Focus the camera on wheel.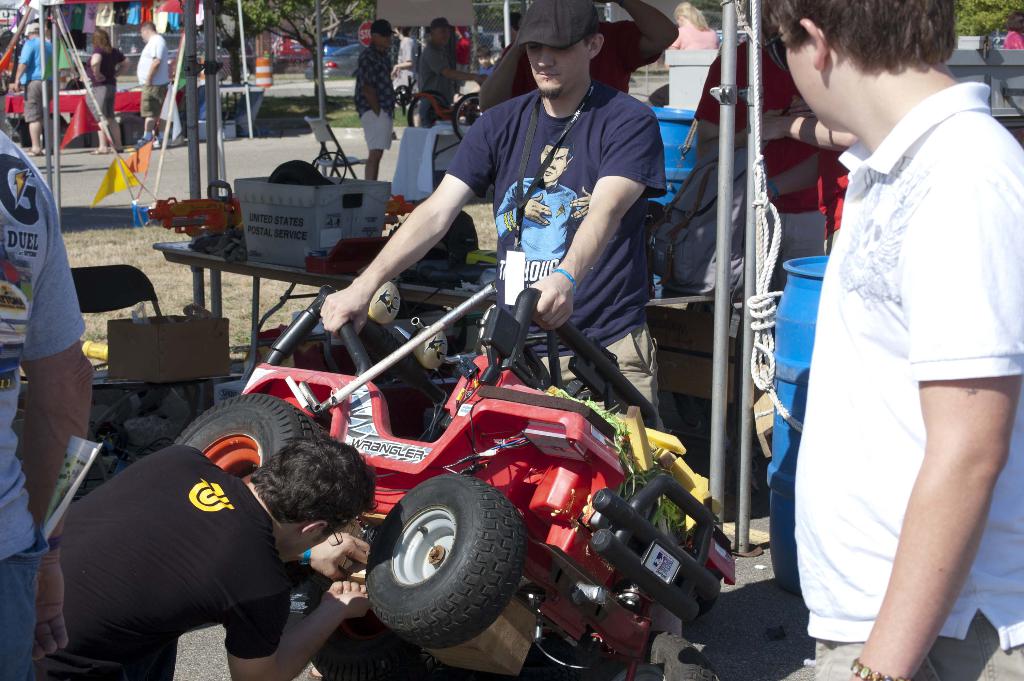
Focus region: (x1=173, y1=391, x2=330, y2=580).
